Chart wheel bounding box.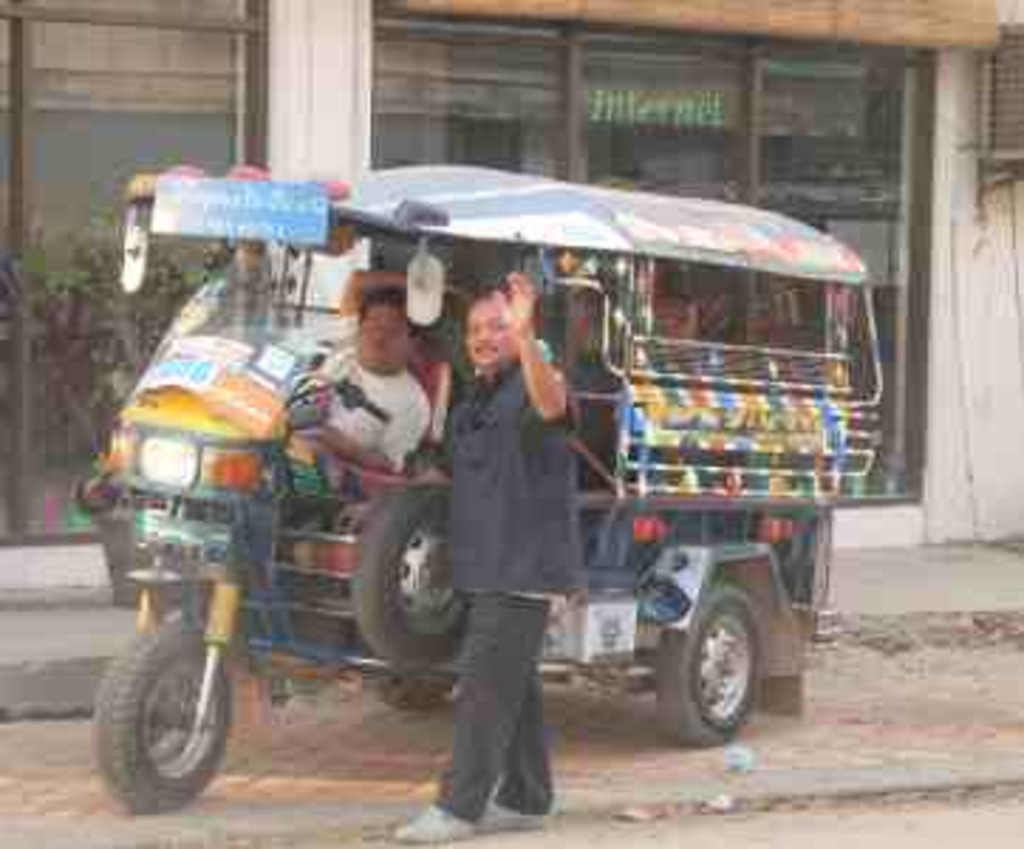
Charted: detection(351, 484, 472, 662).
